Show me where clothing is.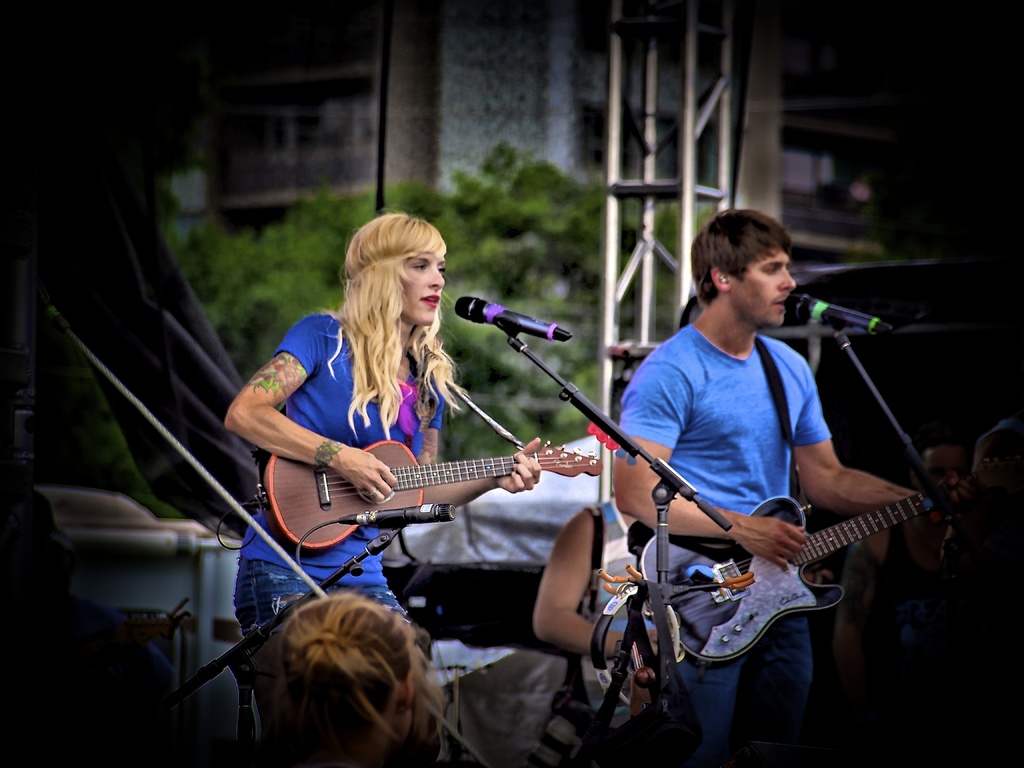
clothing is at [x1=237, y1=306, x2=540, y2=604].
